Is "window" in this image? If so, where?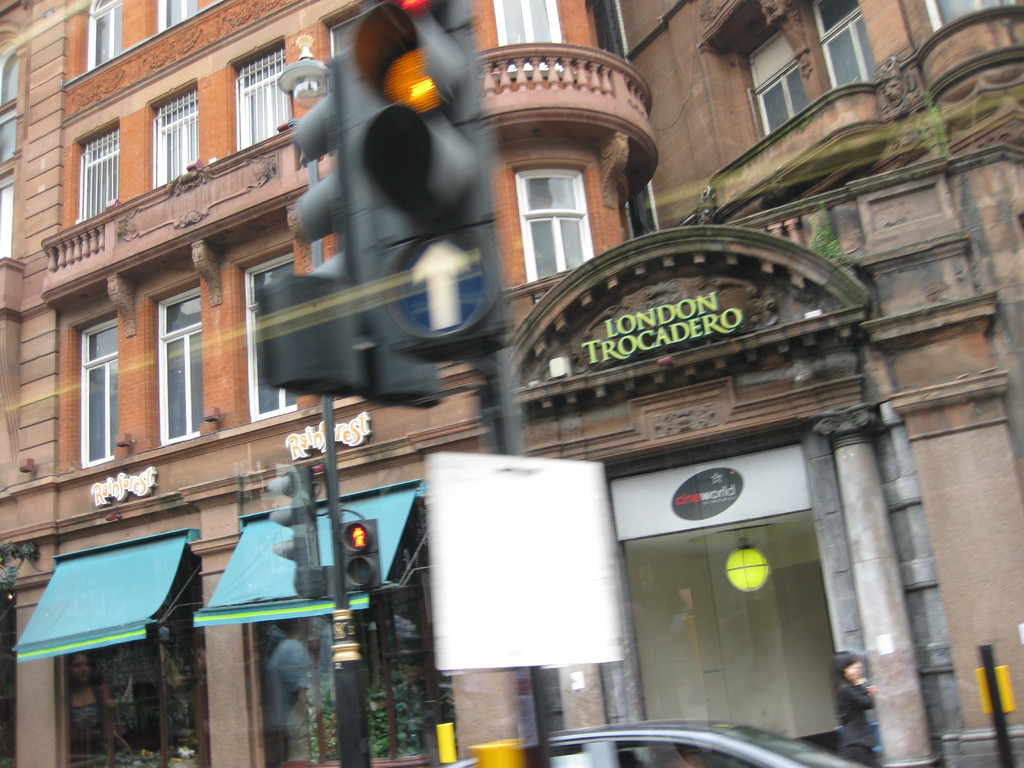
Yes, at rect(86, 0, 122, 71).
